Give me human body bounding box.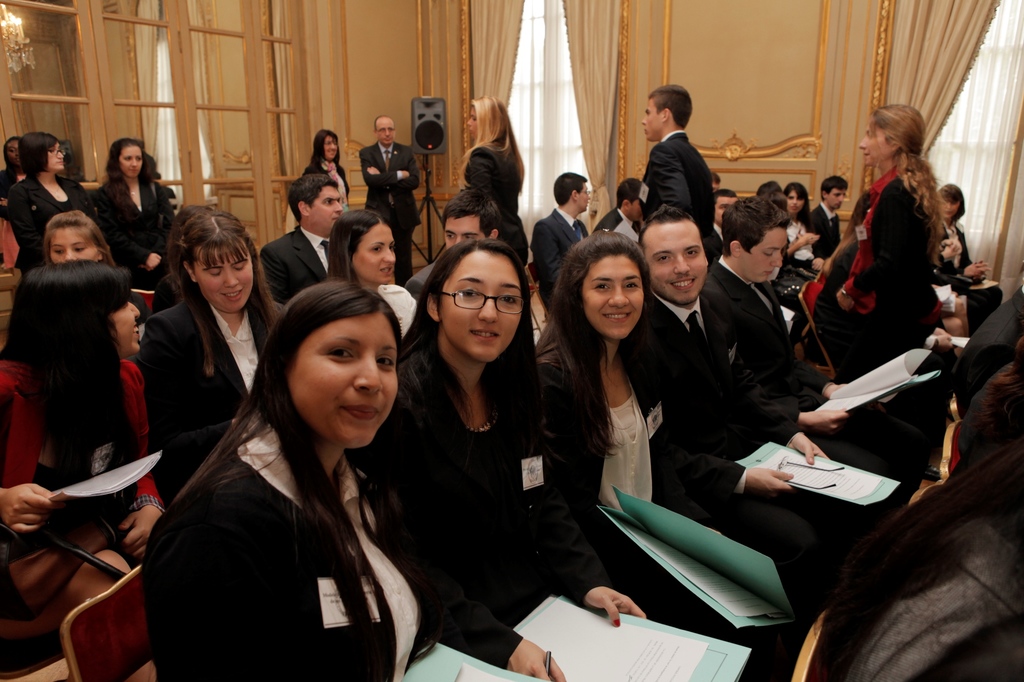
[348, 235, 643, 681].
